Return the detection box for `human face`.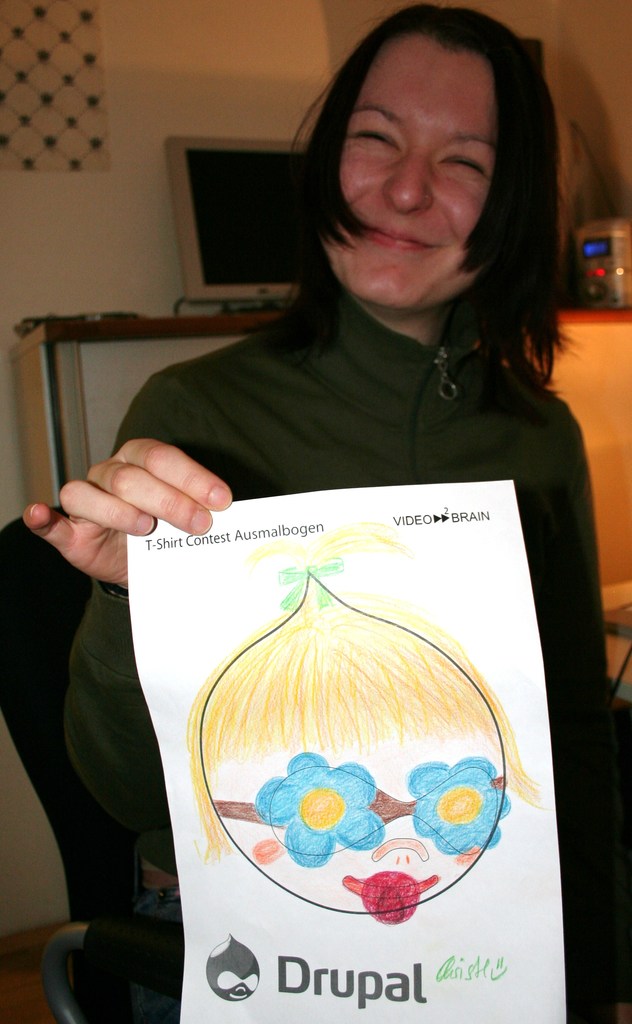
BBox(321, 29, 485, 321).
